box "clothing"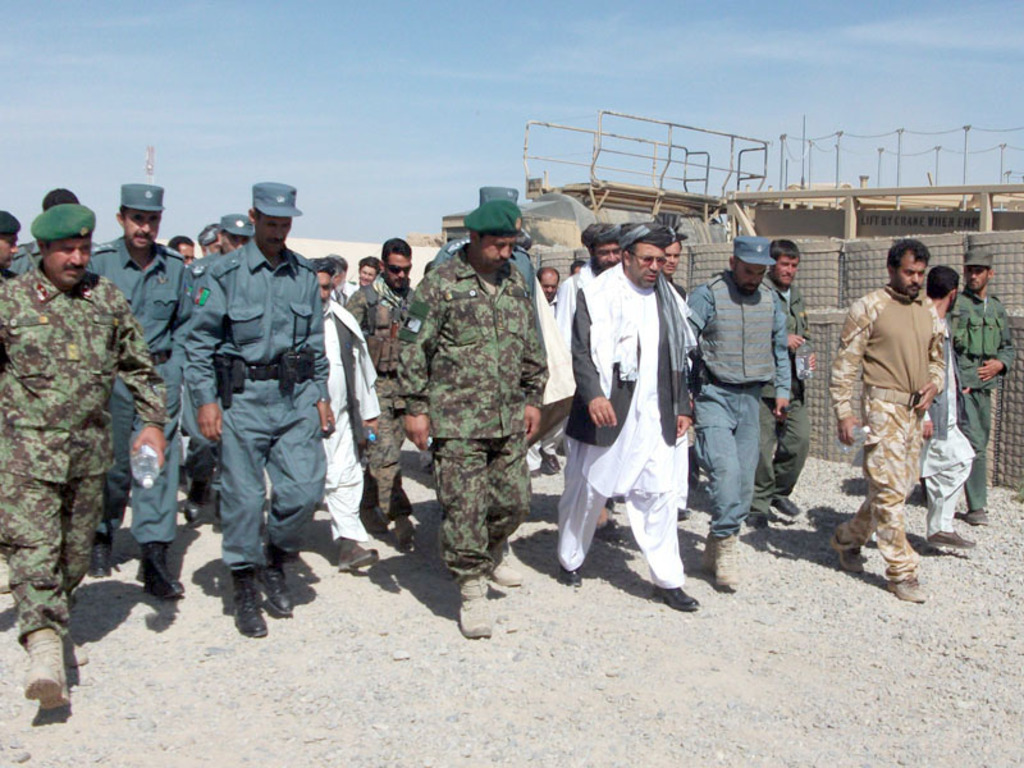
bbox=(84, 228, 192, 543)
